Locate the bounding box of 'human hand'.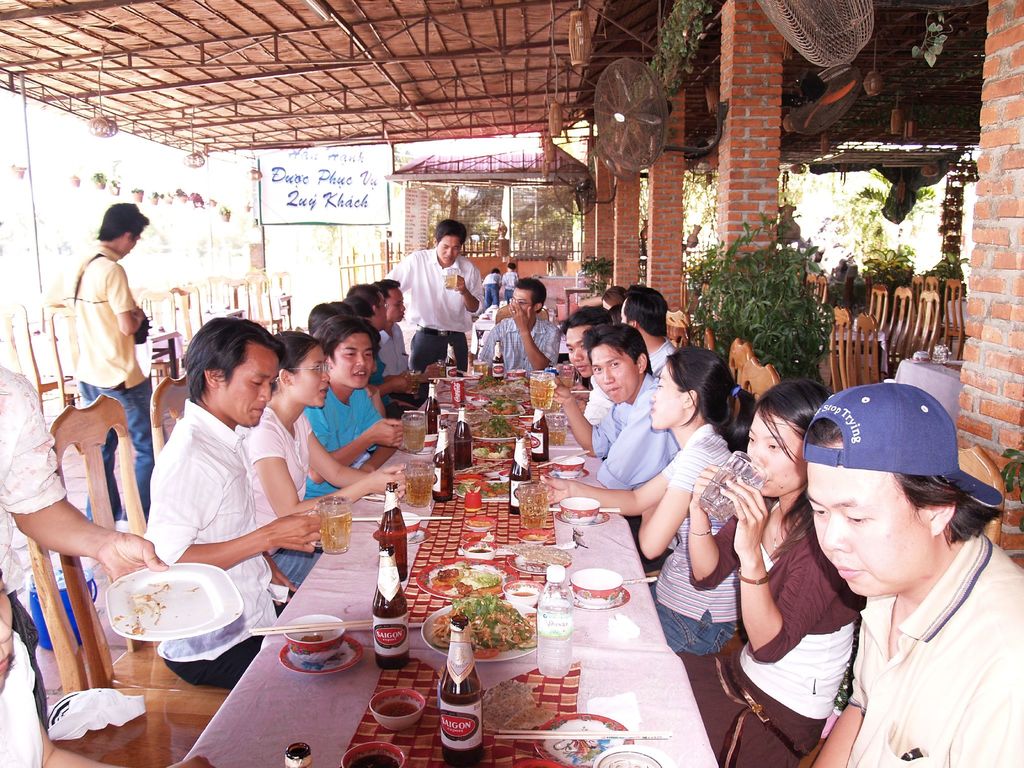
Bounding box: bbox=[365, 465, 406, 500].
